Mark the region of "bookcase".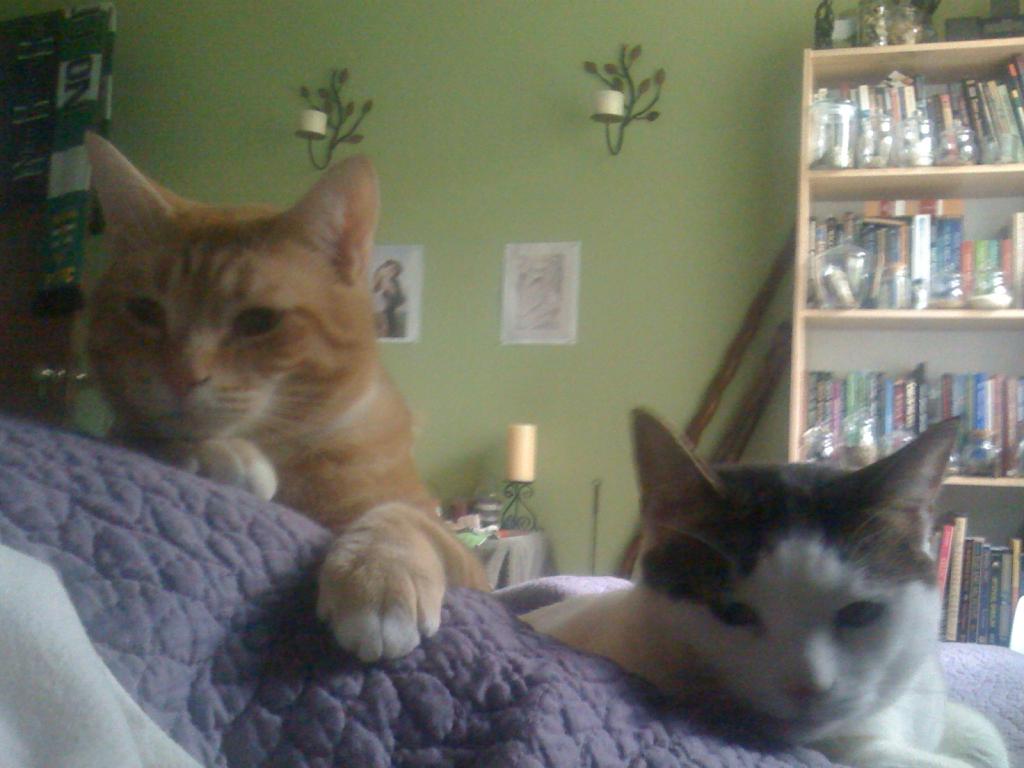
Region: [748,61,1018,535].
